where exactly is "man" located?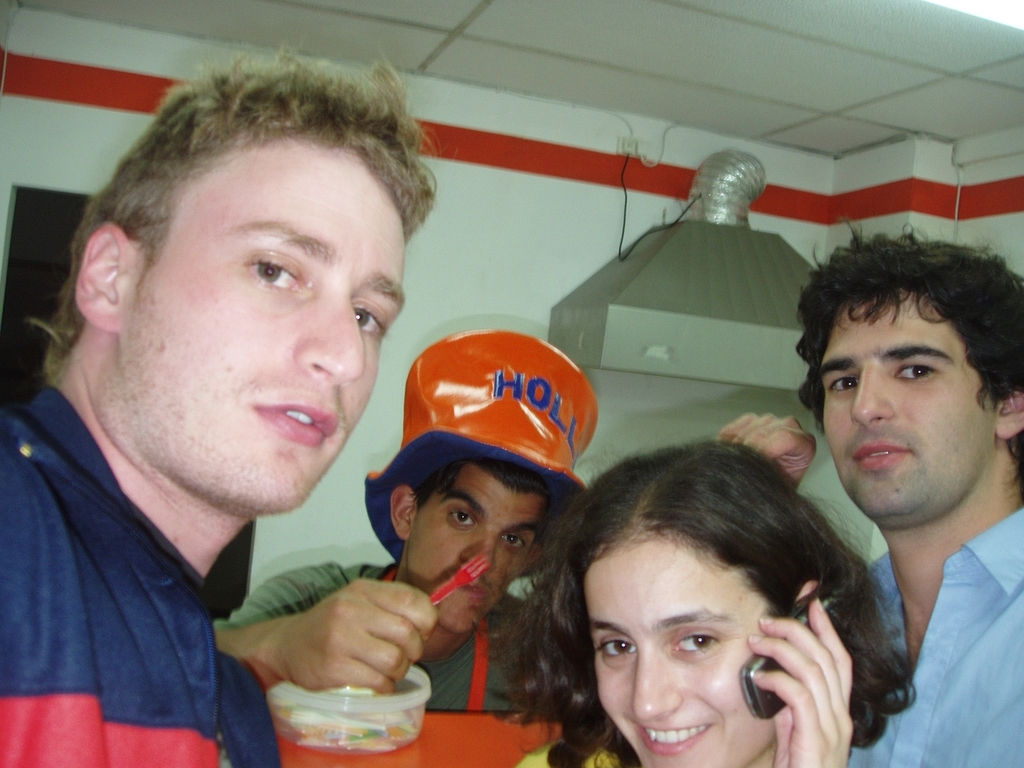
Its bounding box is x1=716, y1=216, x2=1023, y2=767.
